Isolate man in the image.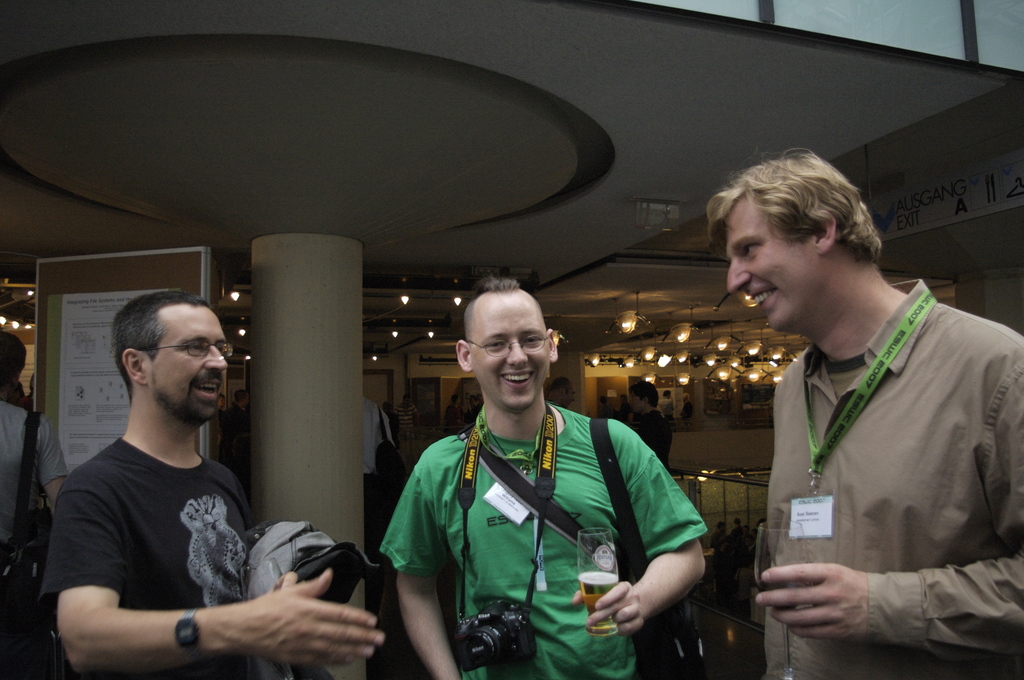
Isolated region: select_region(444, 393, 468, 430).
